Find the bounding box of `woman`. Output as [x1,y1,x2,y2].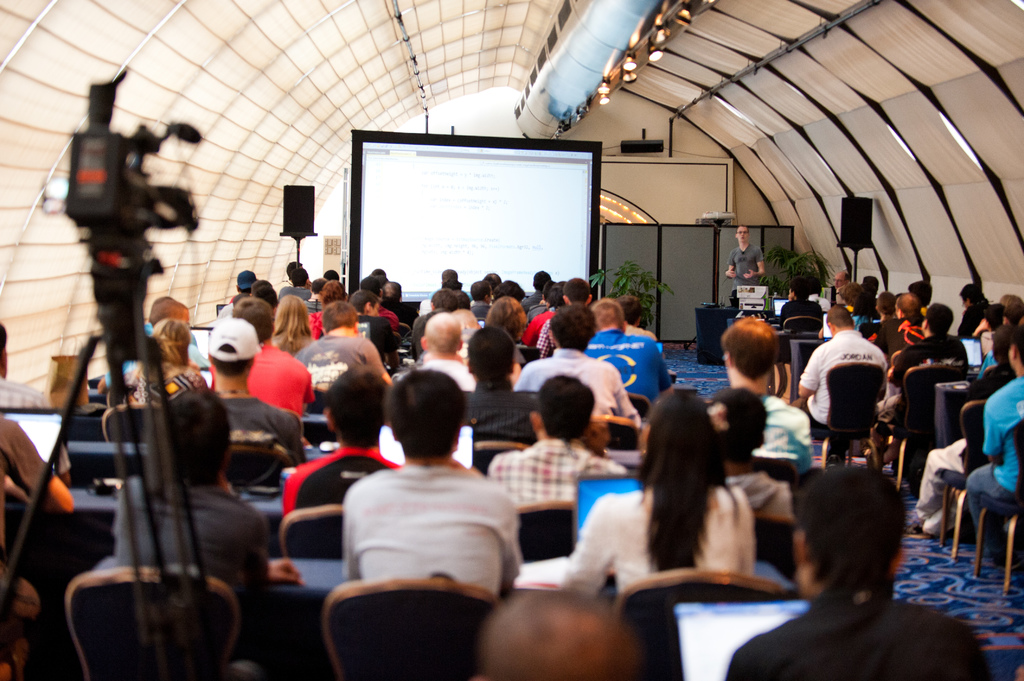
[616,294,659,340].
